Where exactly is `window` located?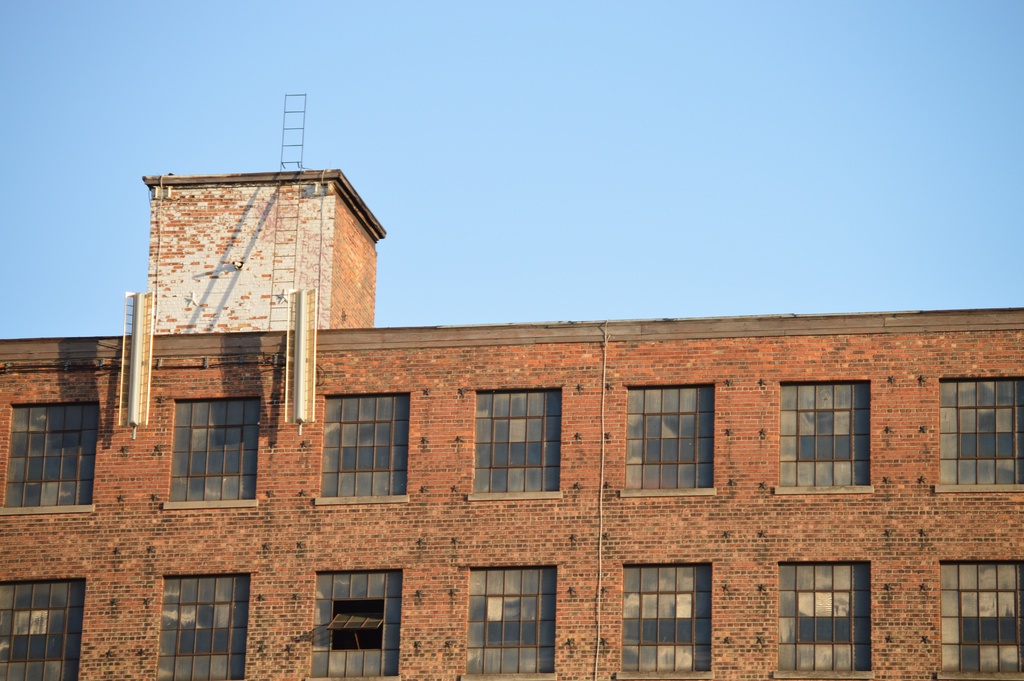
Its bounding box is l=320, t=395, r=410, b=498.
